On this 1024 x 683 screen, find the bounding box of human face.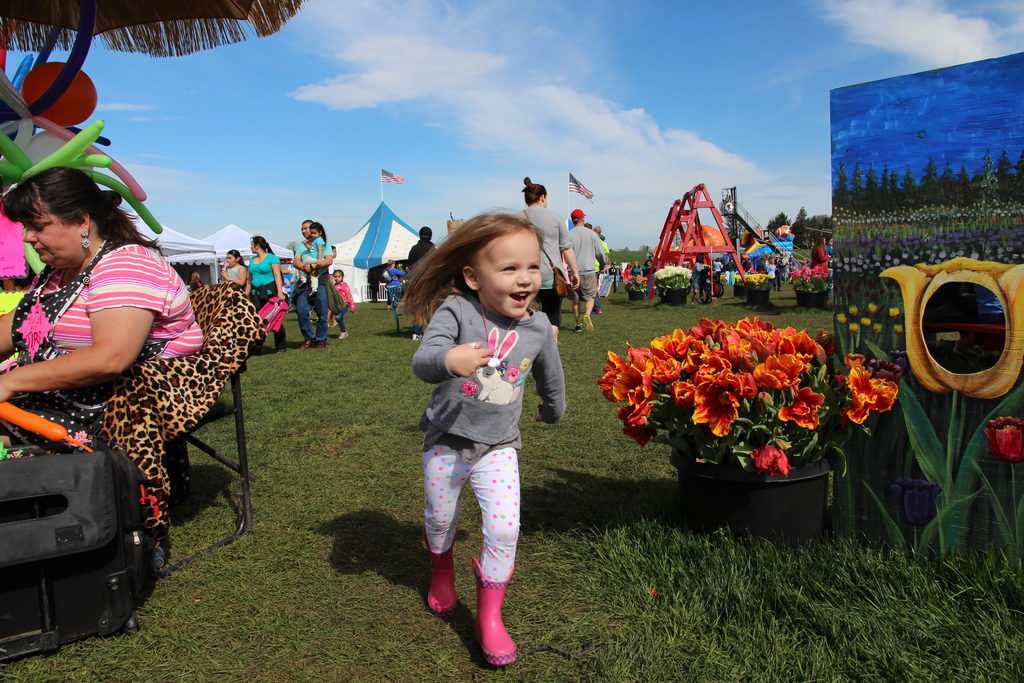
Bounding box: (left=23, top=217, right=80, bottom=271).
